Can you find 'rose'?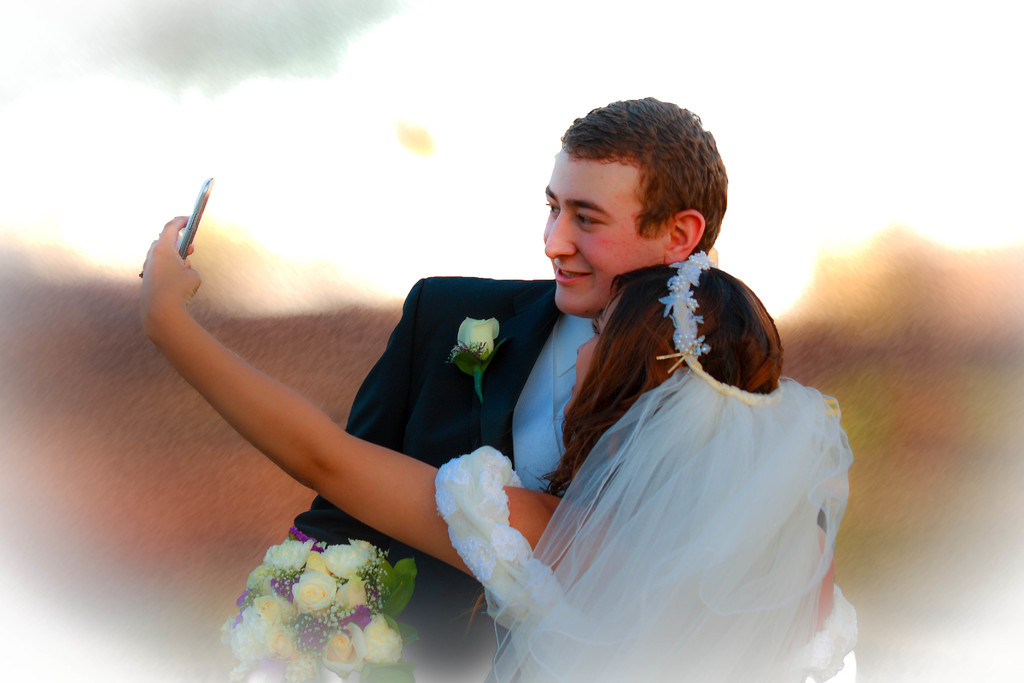
Yes, bounding box: pyautogui.locateOnScreen(456, 315, 502, 360).
